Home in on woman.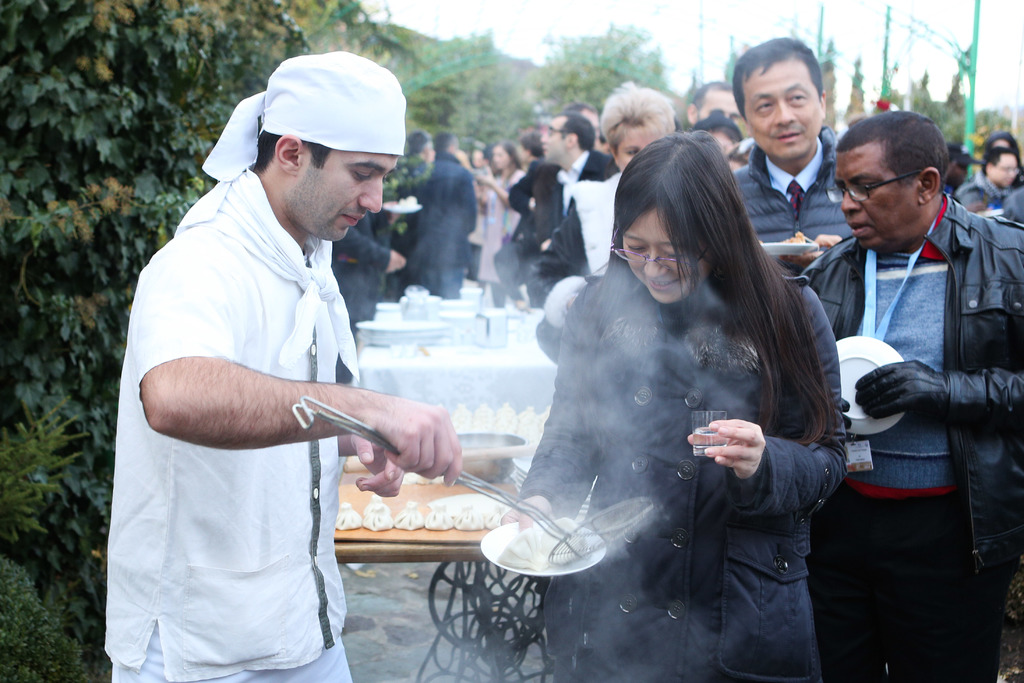
Homed in at 472:140:526:304.
